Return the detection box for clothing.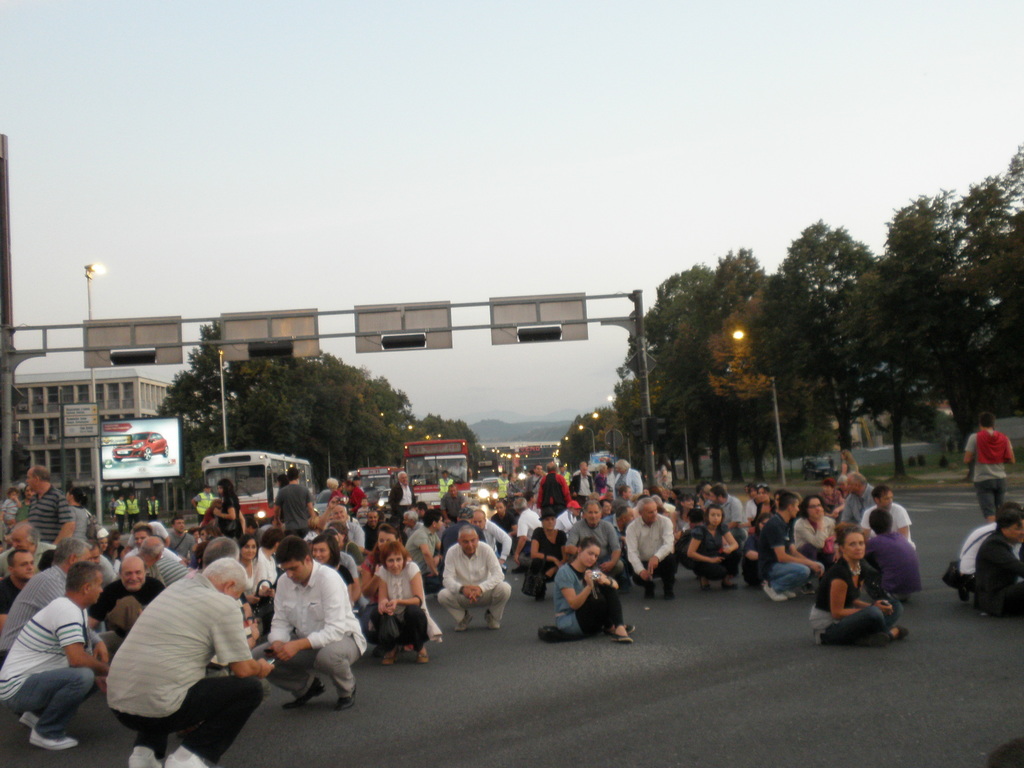
<box>519,476,538,502</box>.
